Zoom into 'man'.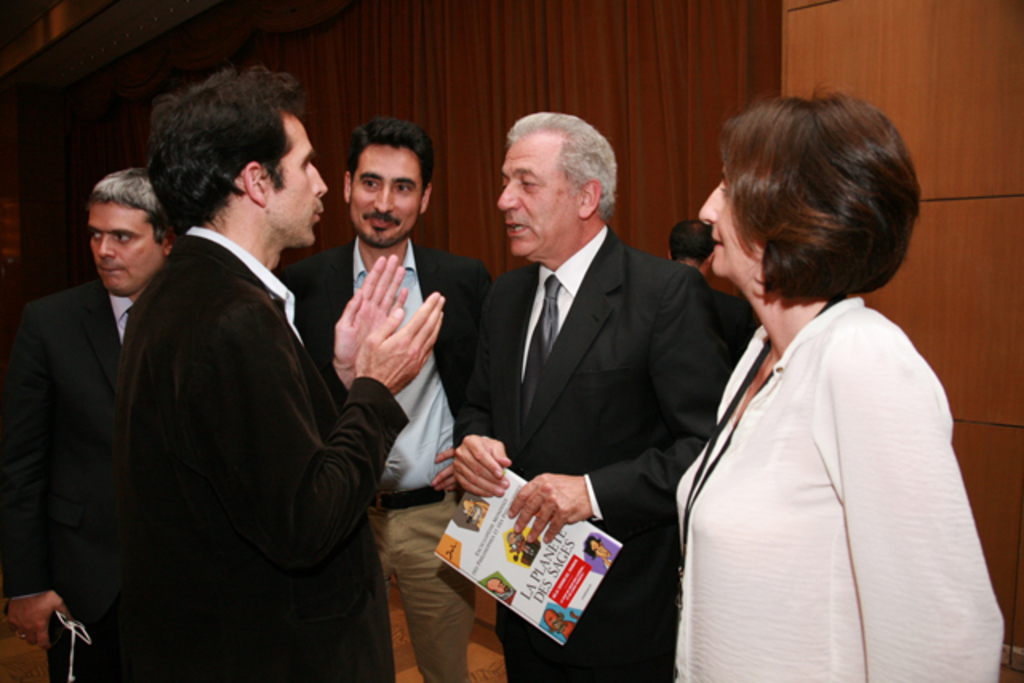
Zoom target: <bbox>99, 85, 394, 672</bbox>.
